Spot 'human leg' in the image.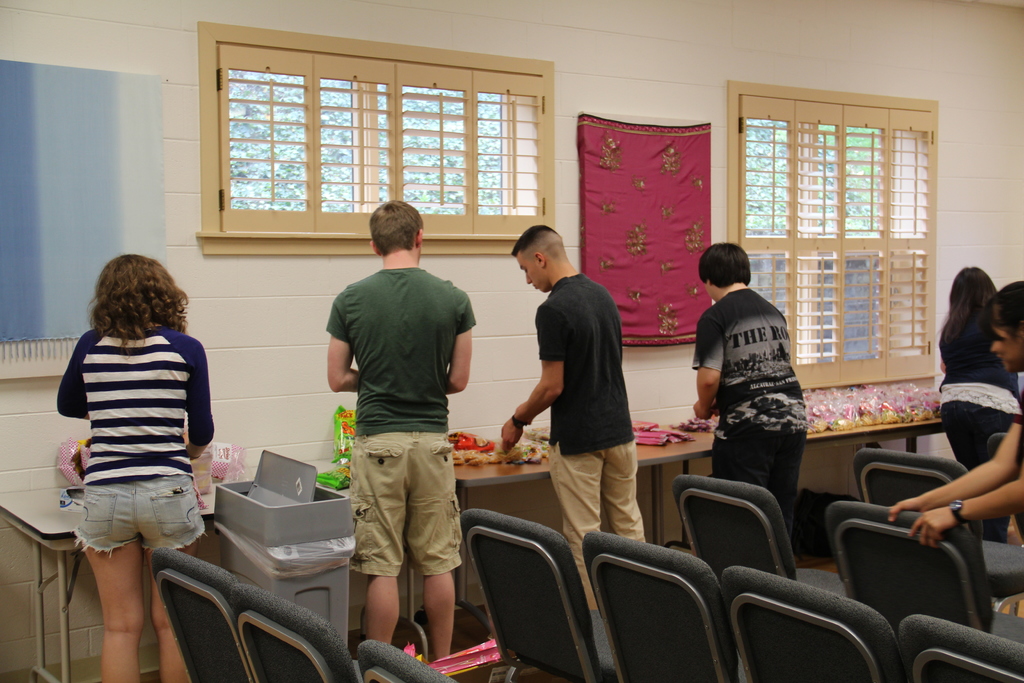
'human leg' found at 602, 450, 648, 543.
